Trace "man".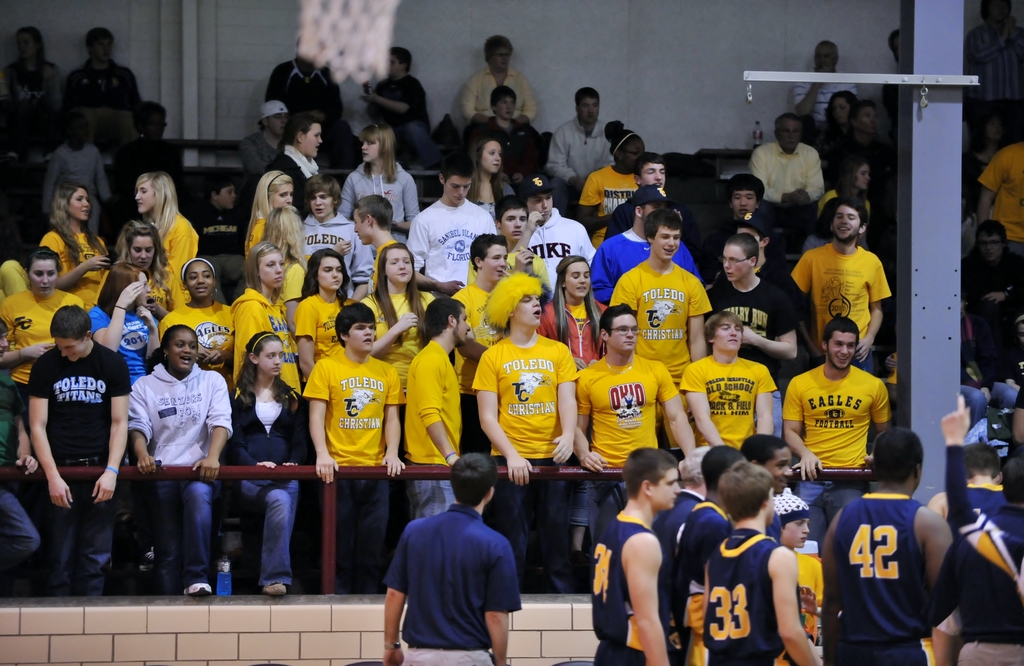
Traced to bbox=[68, 22, 141, 104].
